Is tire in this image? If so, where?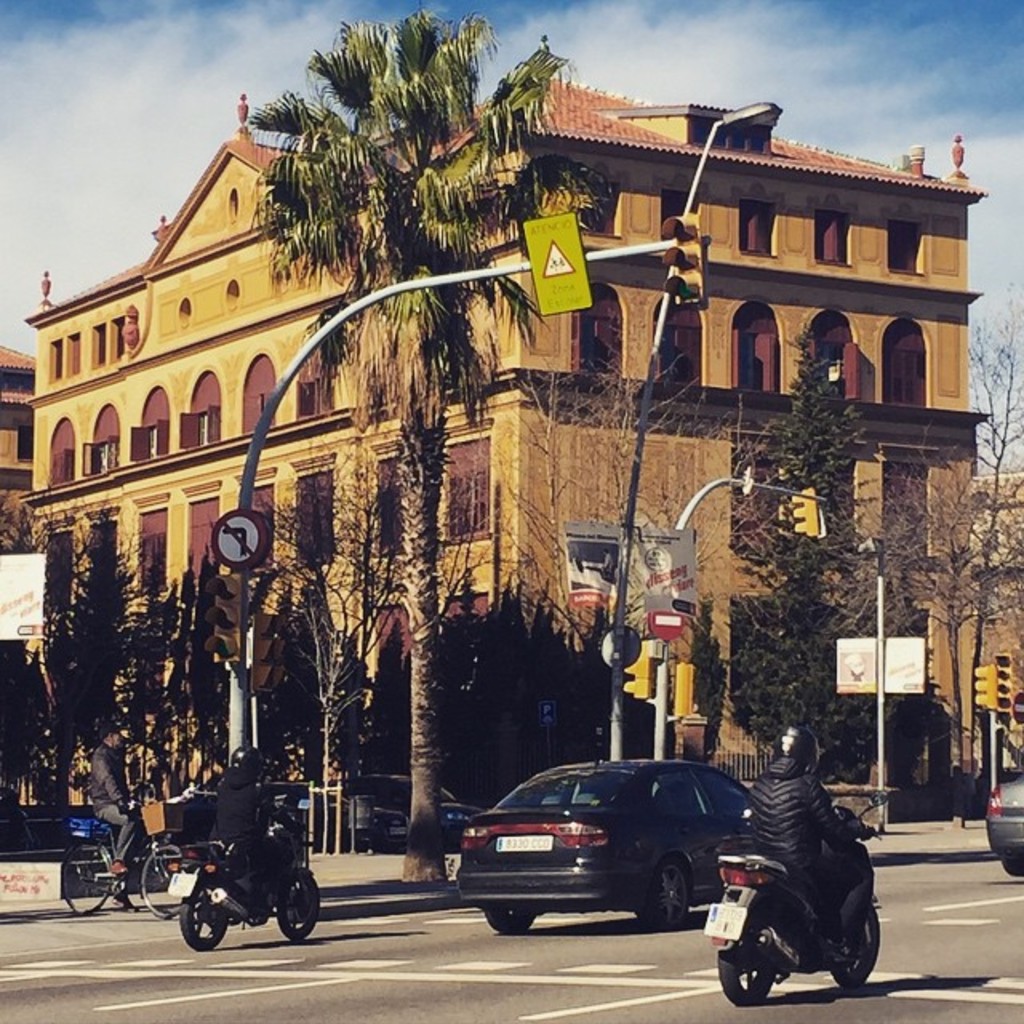
Yes, at x1=490, y1=904, x2=541, y2=941.
